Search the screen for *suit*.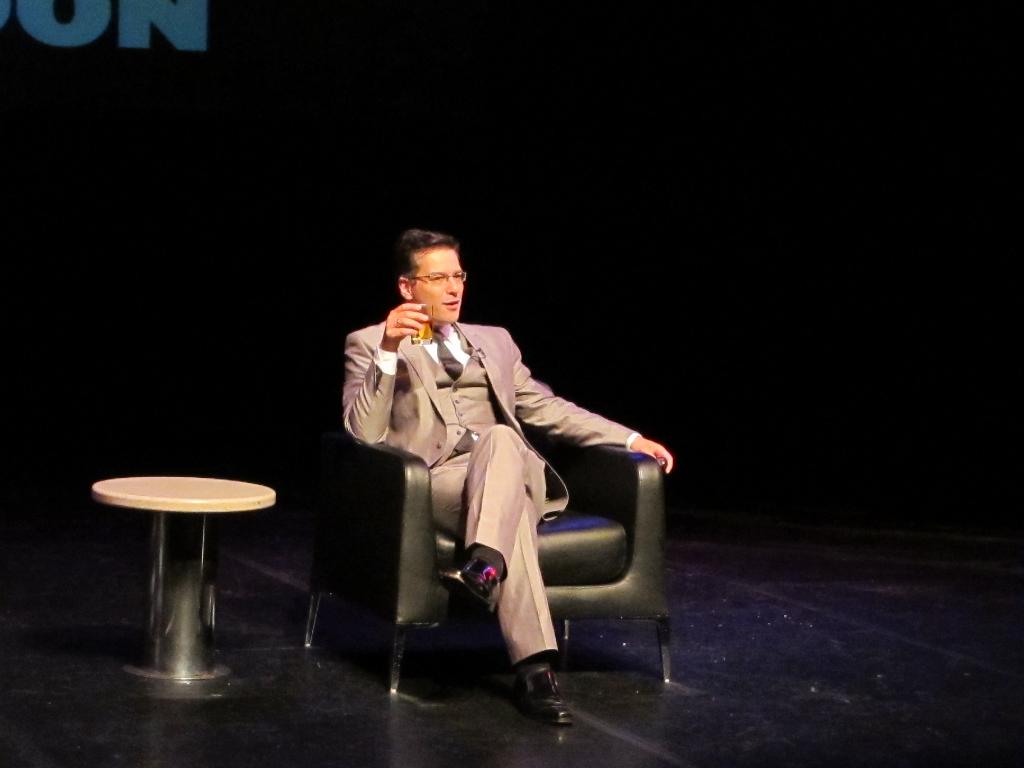
Found at region(292, 266, 584, 678).
